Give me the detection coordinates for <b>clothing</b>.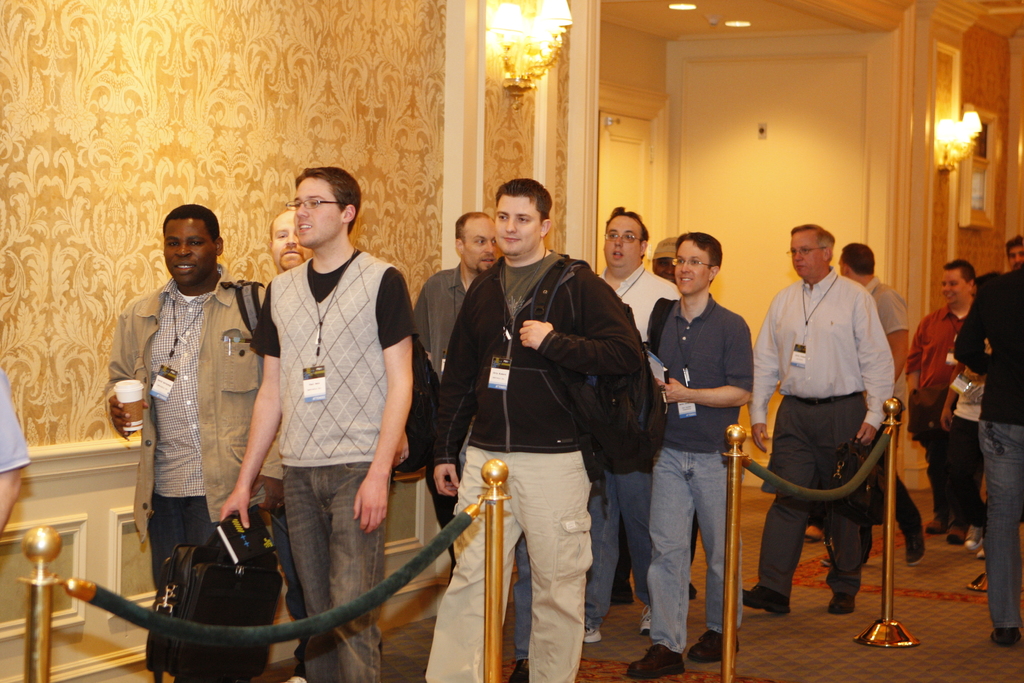
{"x1": 762, "y1": 234, "x2": 909, "y2": 612}.
